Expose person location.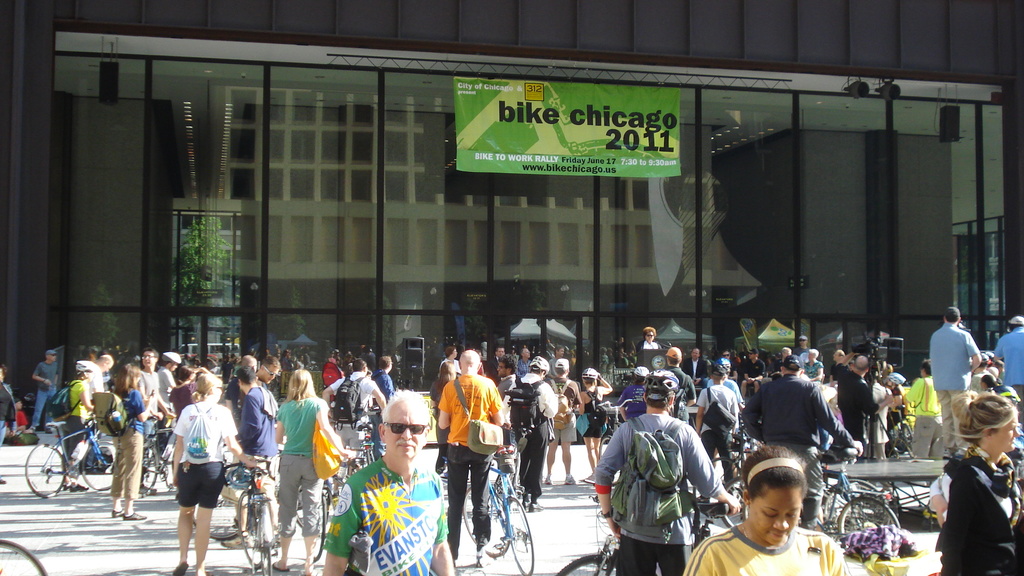
Exposed at left=29, top=348, right=62, bottom=431.
